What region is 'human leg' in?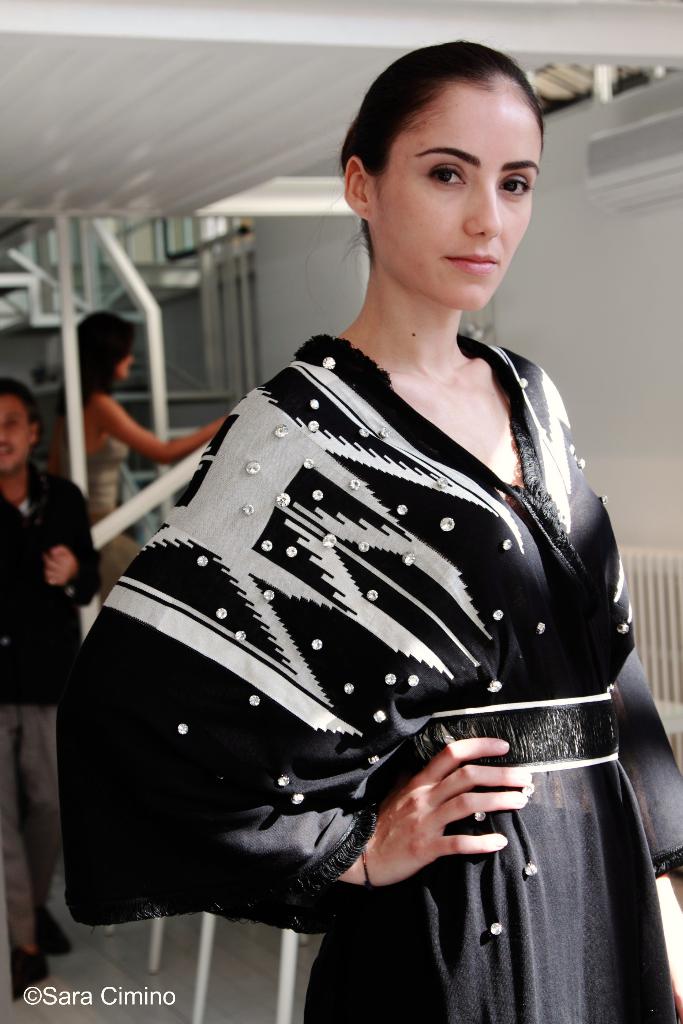
<bbox>12, 647, 61, 955</bbox>.
